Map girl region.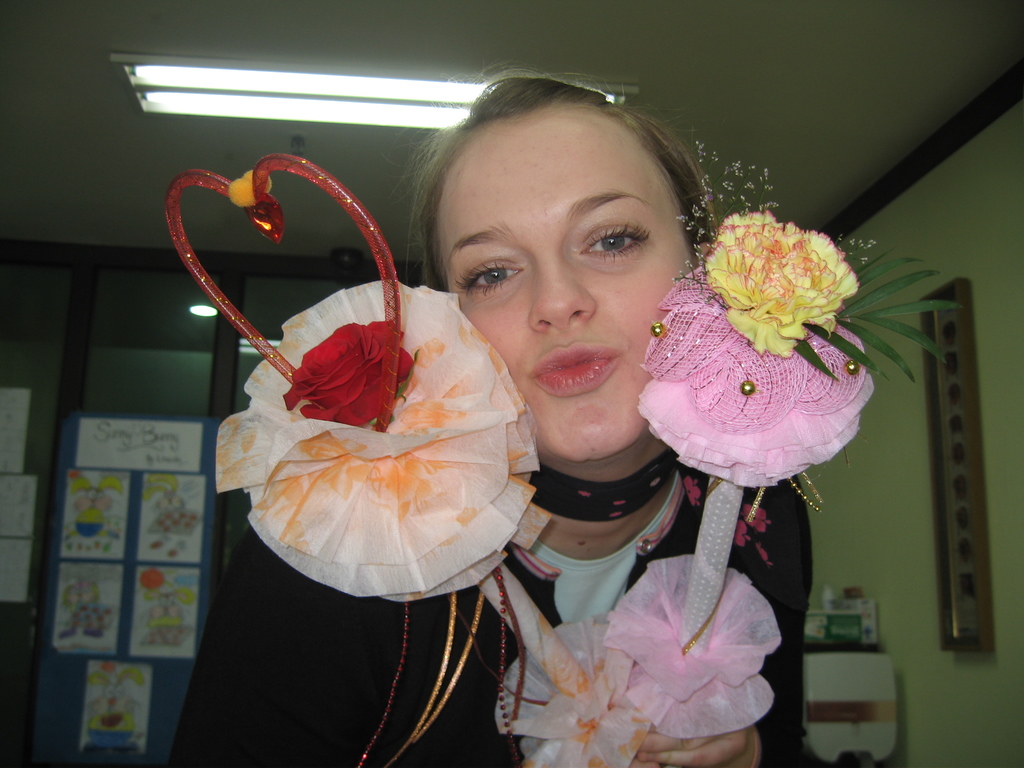
Mapped to (x1=164, y1=61, x2=968, y2=767).
